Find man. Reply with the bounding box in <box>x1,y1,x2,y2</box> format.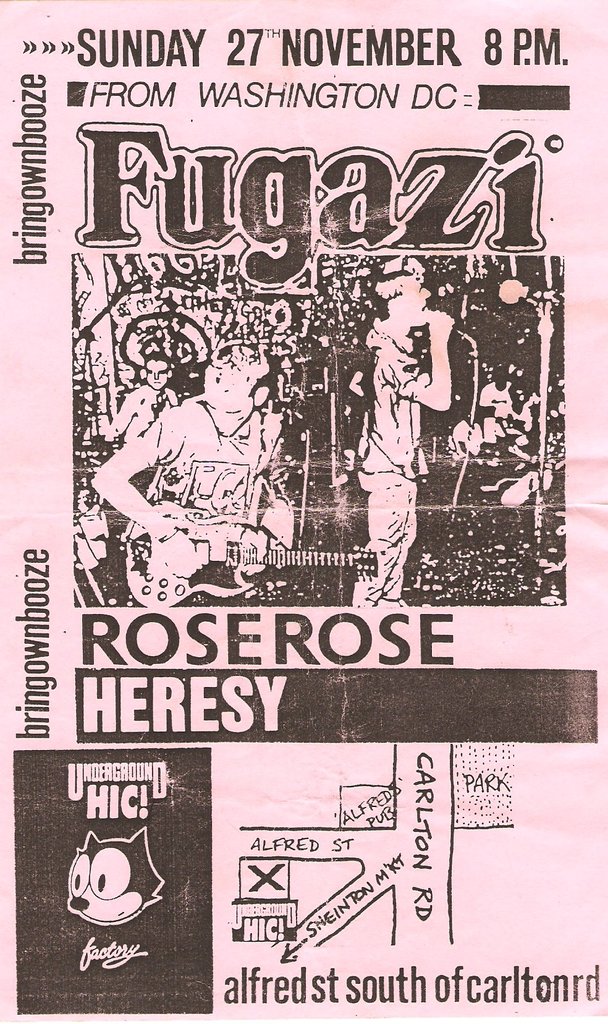
<box>90,337,282,612</box>.
